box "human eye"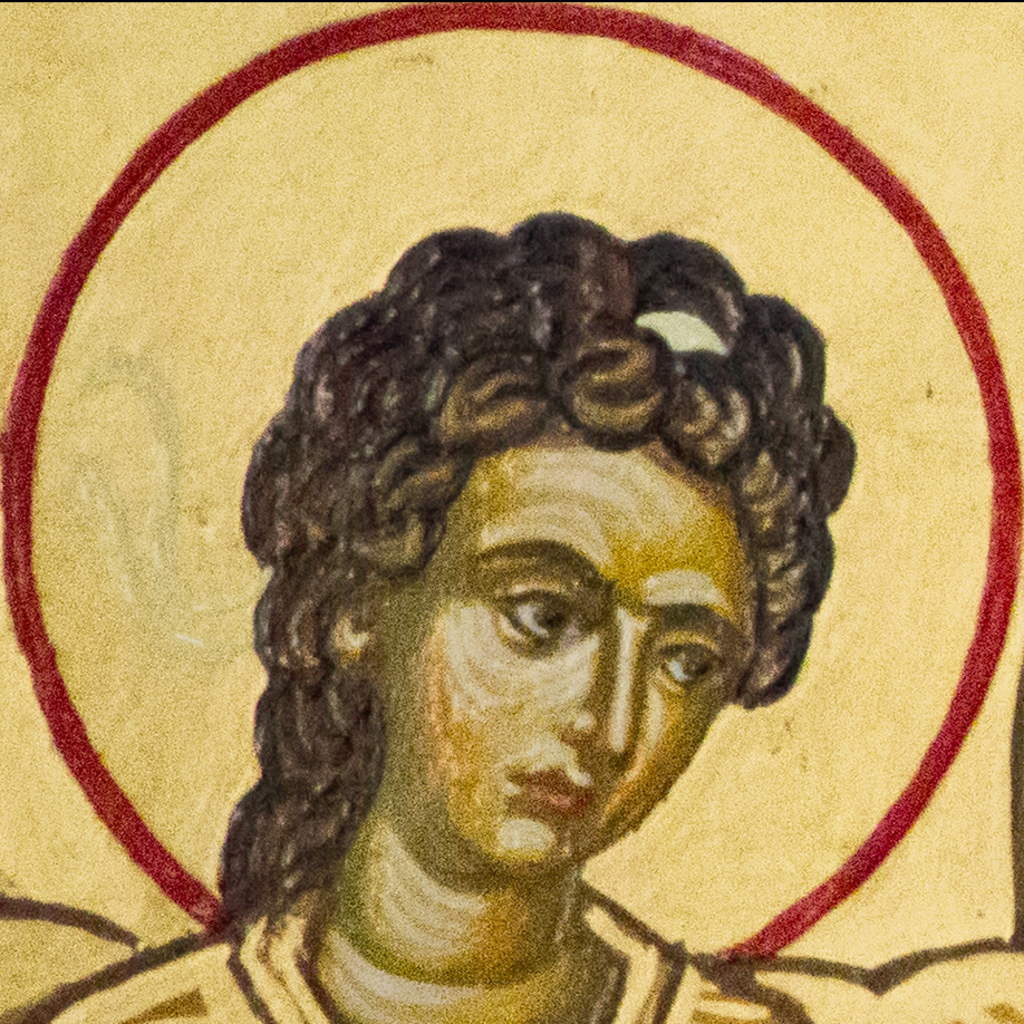
x1=481 y1=570 x2=600 y2=659
